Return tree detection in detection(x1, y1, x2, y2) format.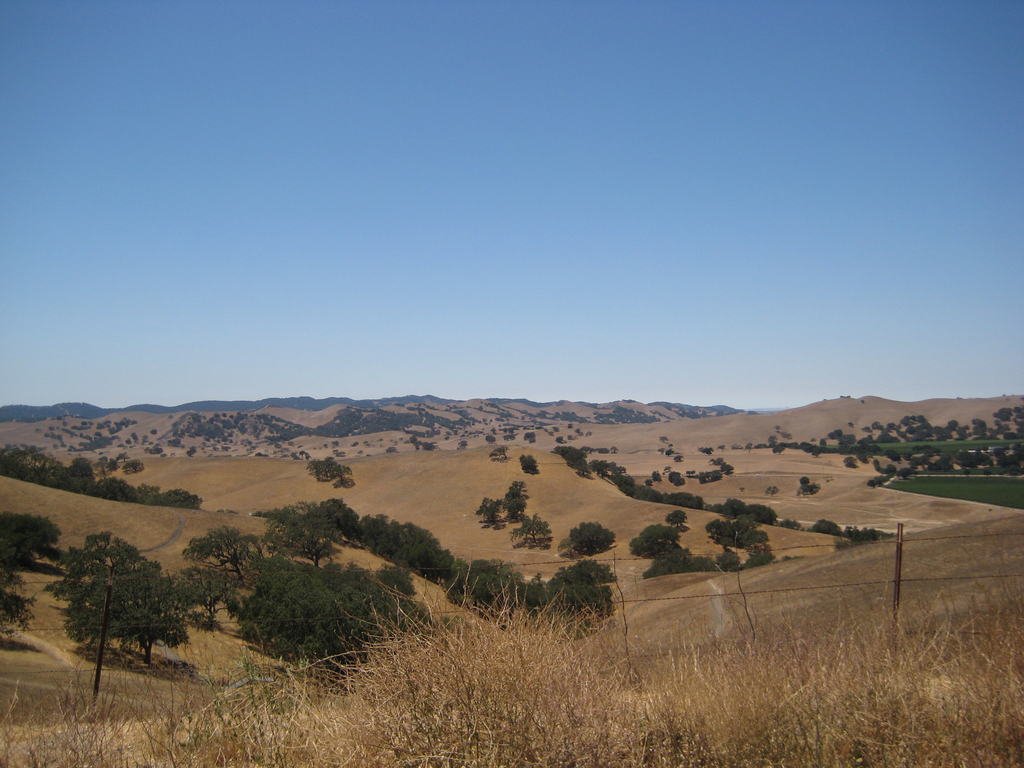
detection(559, 522, 616, 557).
